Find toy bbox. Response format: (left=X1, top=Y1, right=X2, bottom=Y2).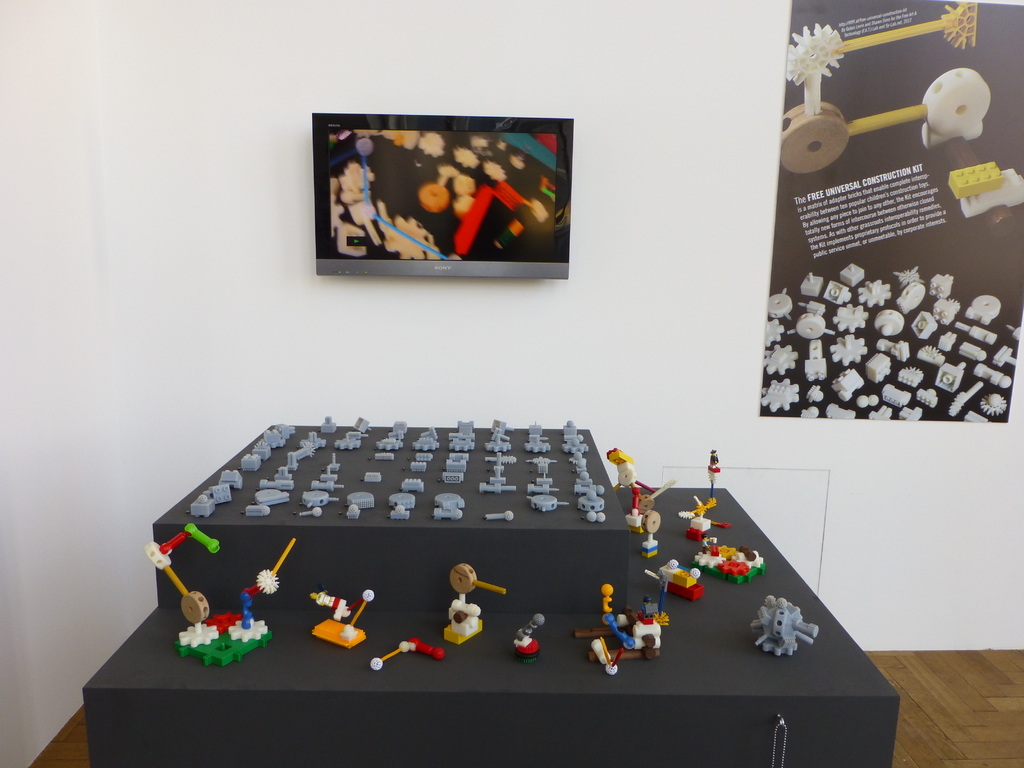
(left=149, top=524, right=293, bottom=666).
